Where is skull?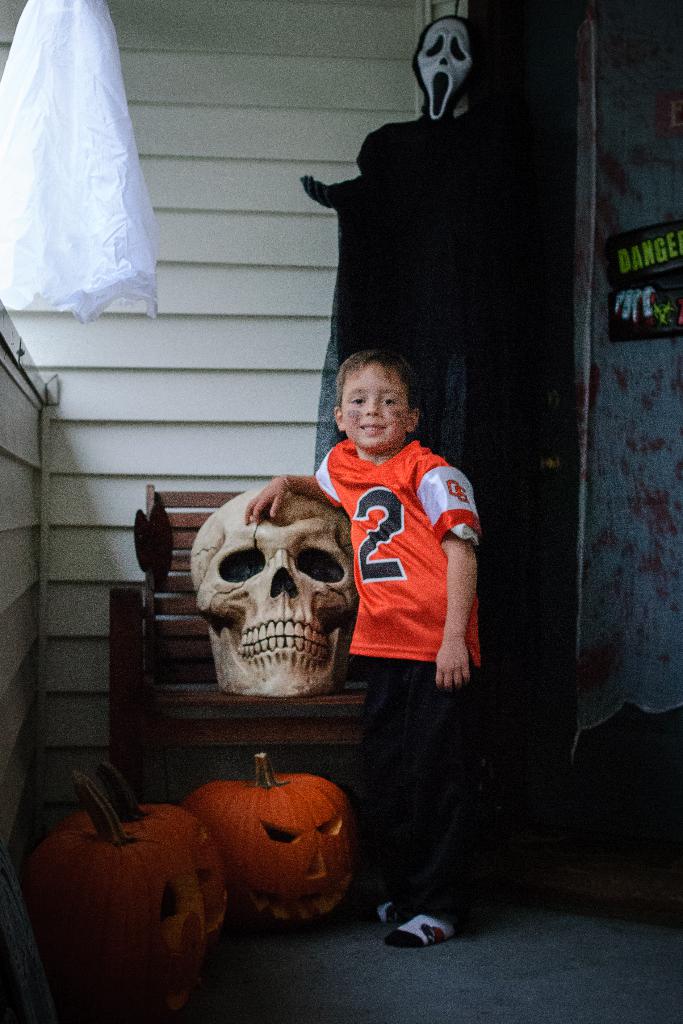
<bbox>193, 489, 356, 699</bbox>.
